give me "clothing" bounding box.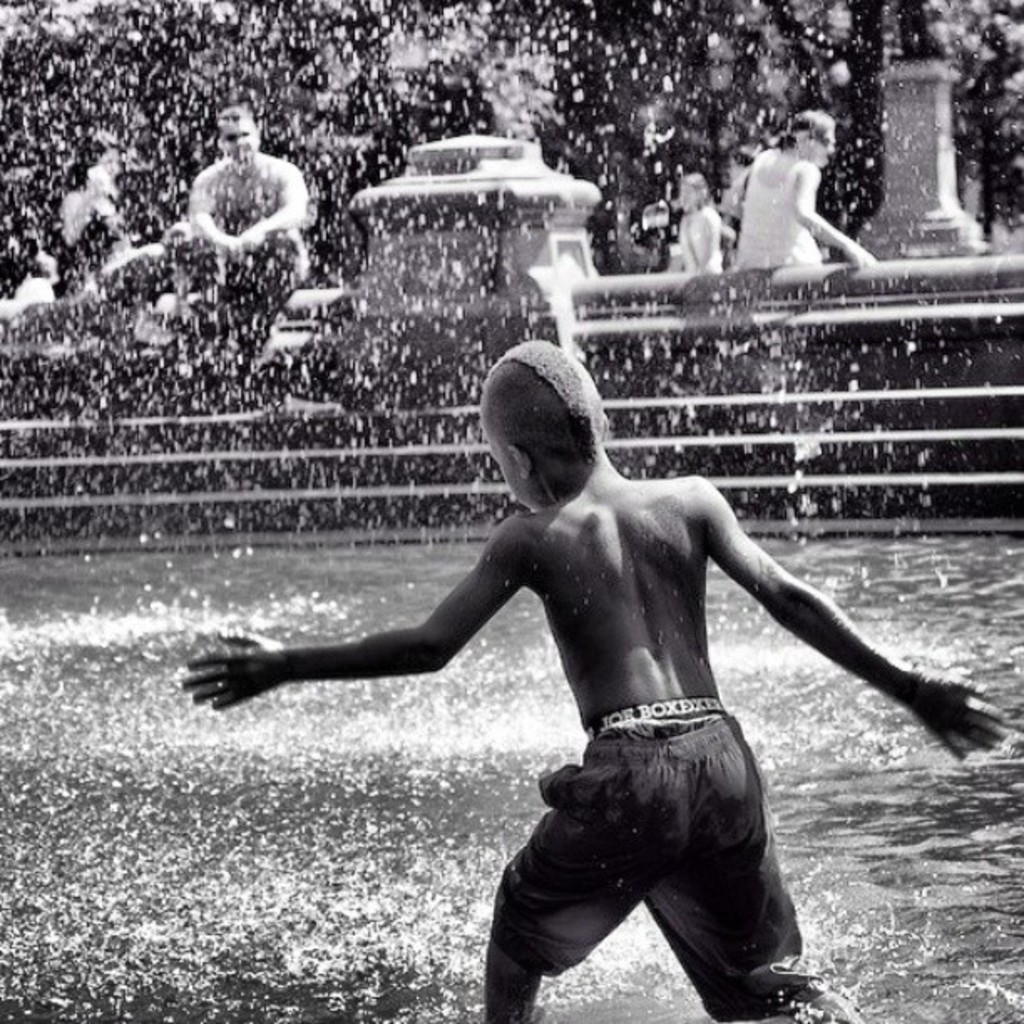
x1=494, y1=684, x2=822, y2=1022.
